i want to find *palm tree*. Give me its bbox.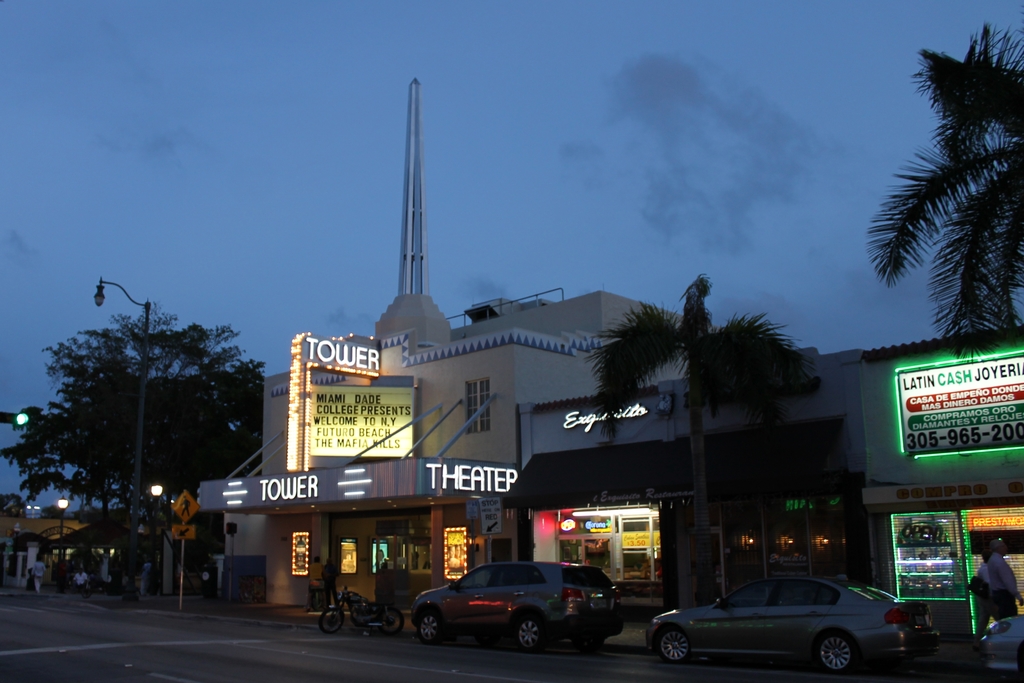
(x1=582, y1=270, x2=833, y2=617).
